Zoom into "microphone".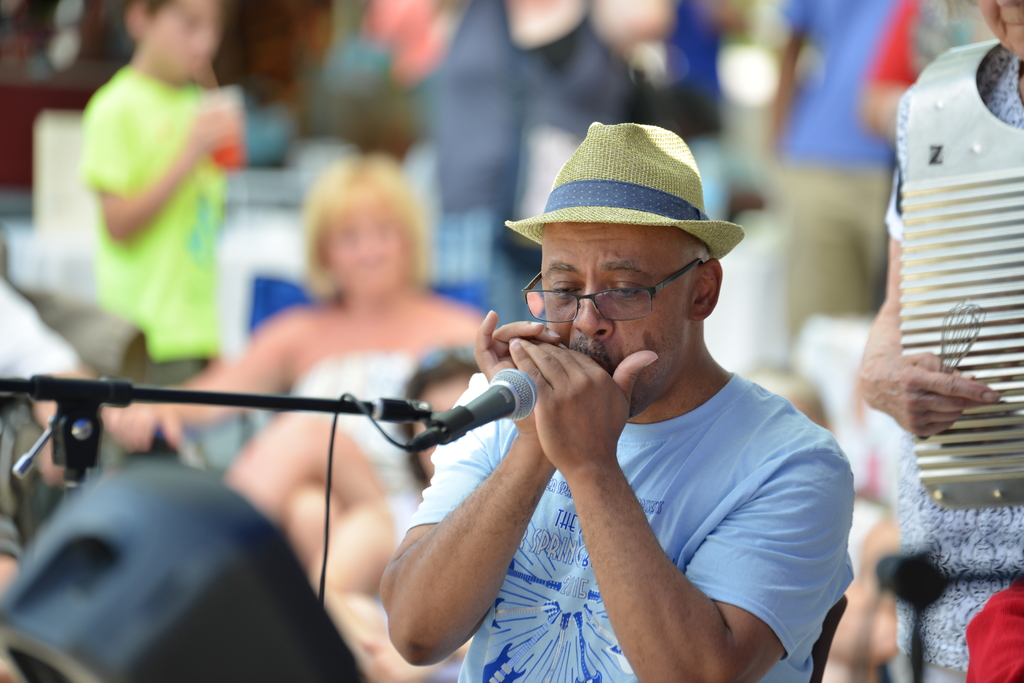
Zoom target: (404,367,540,451).
